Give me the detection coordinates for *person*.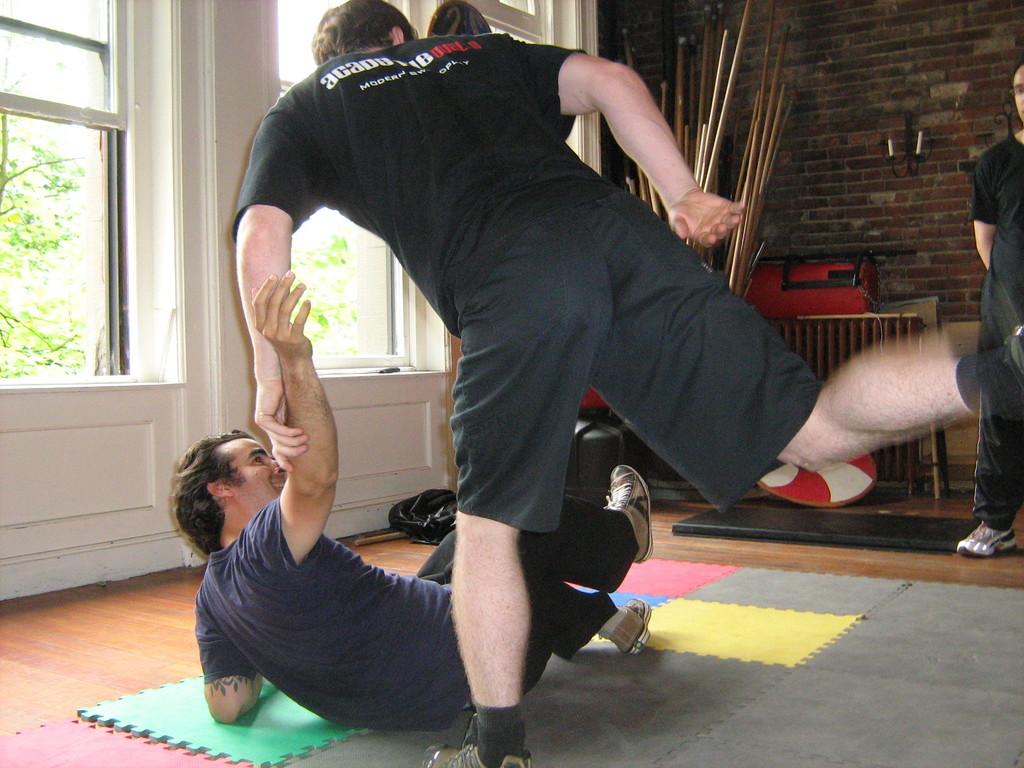
x1=168, y1=266, x2=659, y2=724.
